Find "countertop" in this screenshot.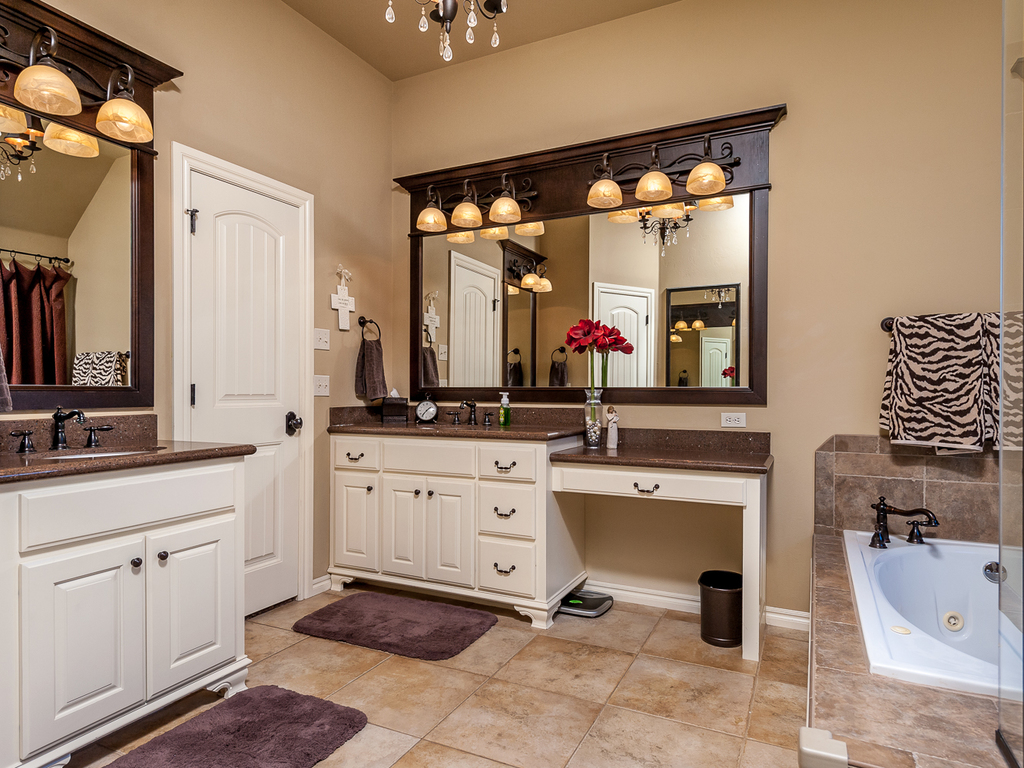
The bounding box for "countertop" is x1=0 y1=429 x2=257 y2=767.
